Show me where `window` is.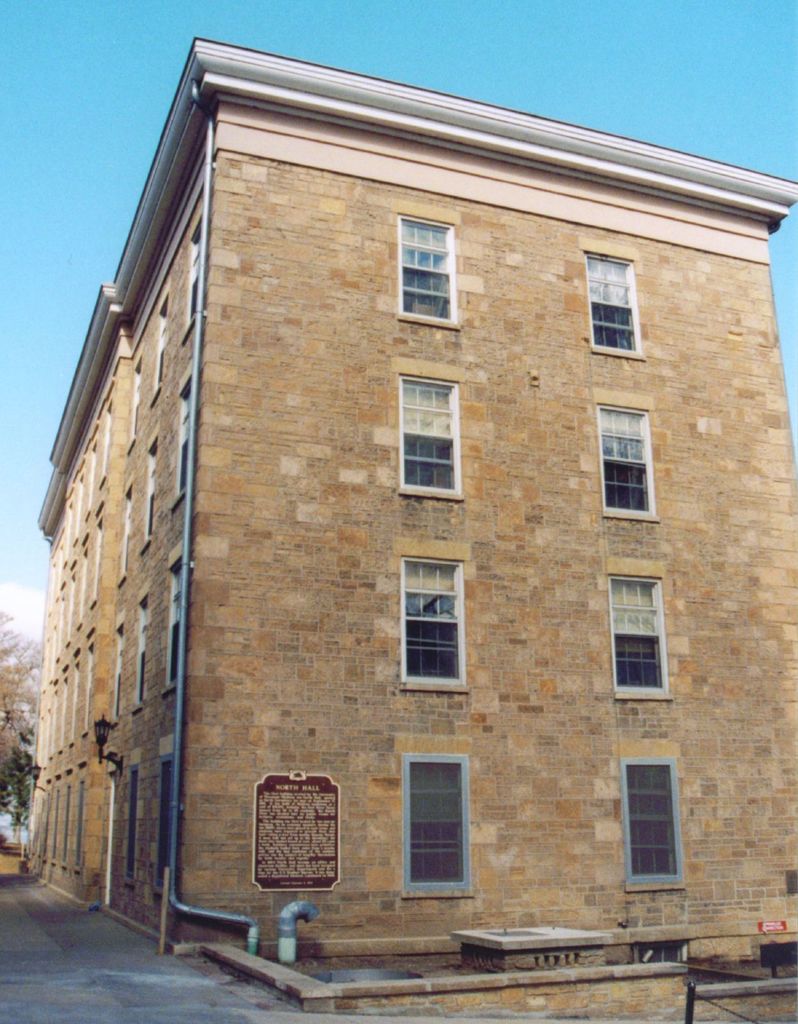
`window` is at bbox=[618, 741, 690, 895].
